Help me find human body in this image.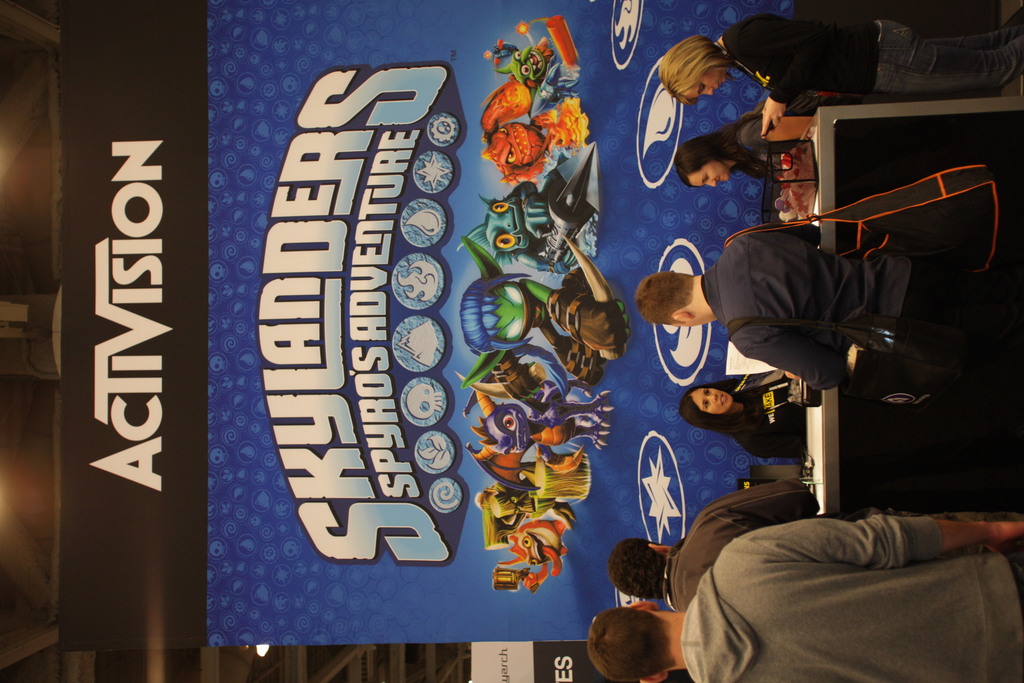
Found it: (689, 96, 854, 199).
